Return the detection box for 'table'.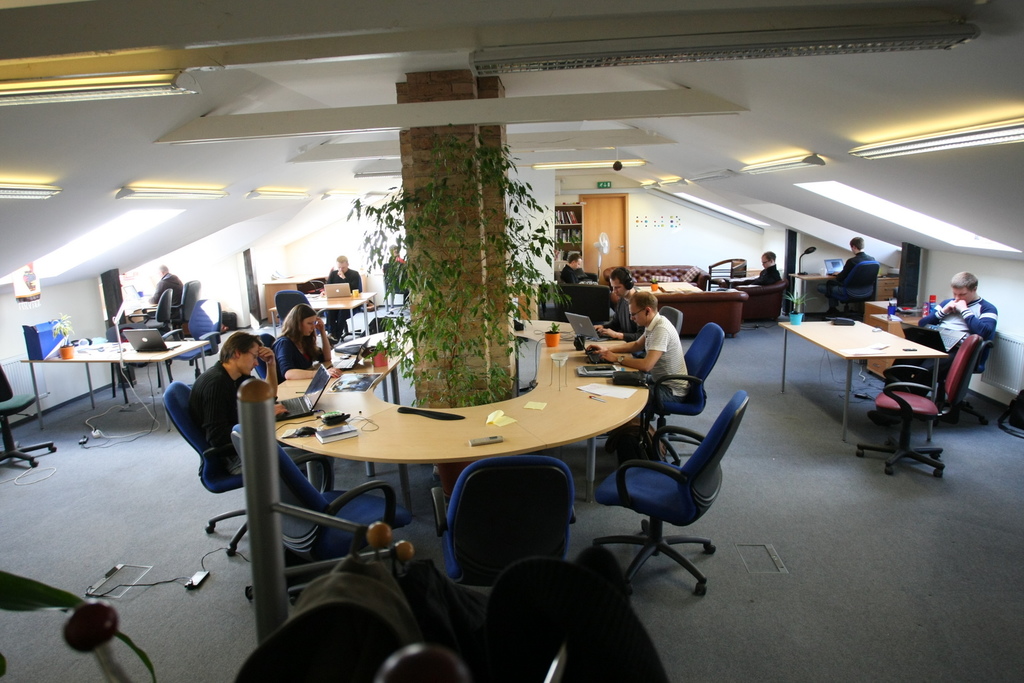
<bbox>634, 285, 660, 292</bbox>.
